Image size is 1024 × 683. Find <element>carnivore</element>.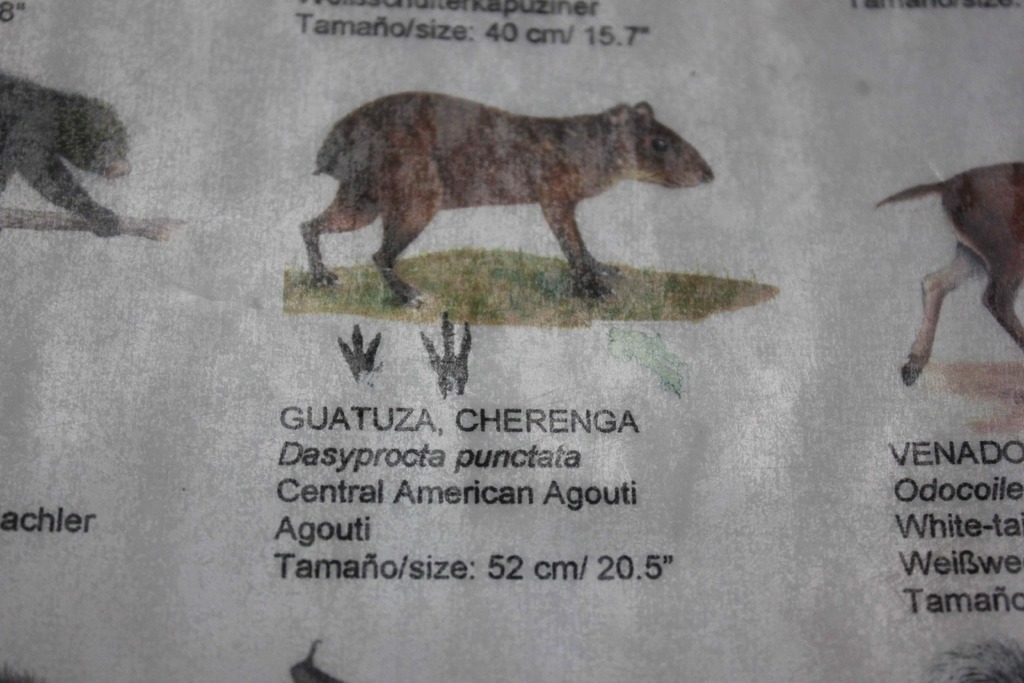
bbox(0, 65, 125, 231).
